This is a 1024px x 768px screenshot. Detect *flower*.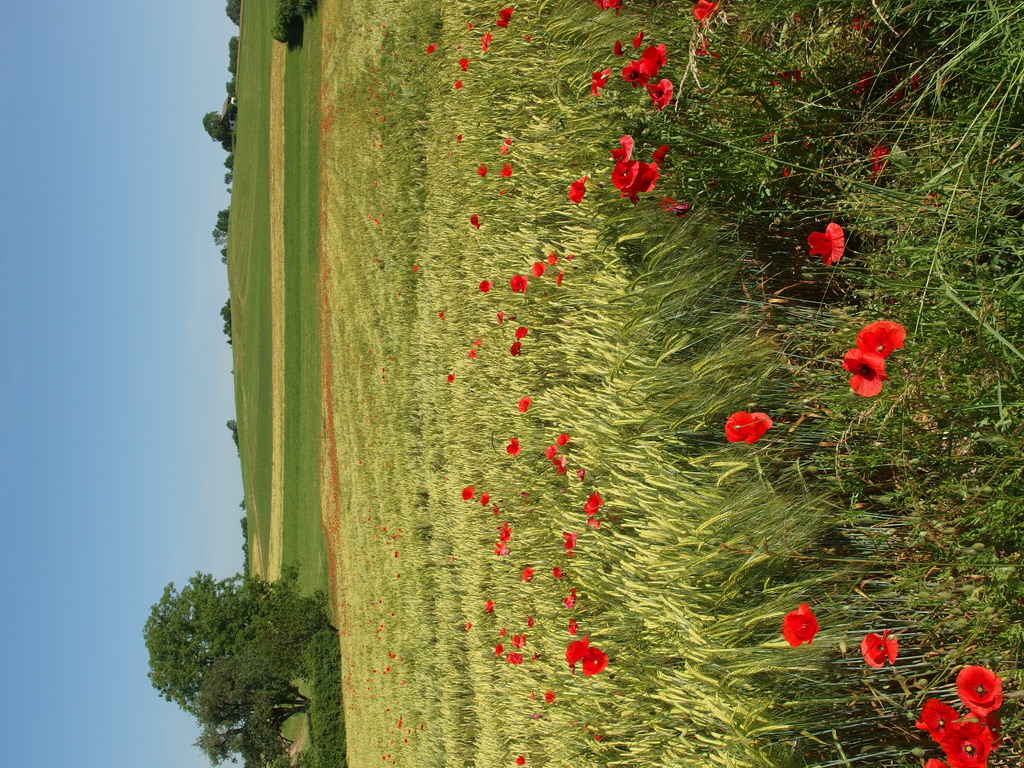
{"x1": 544, "y1": 688, "x2": 554, "y2": 704}.
